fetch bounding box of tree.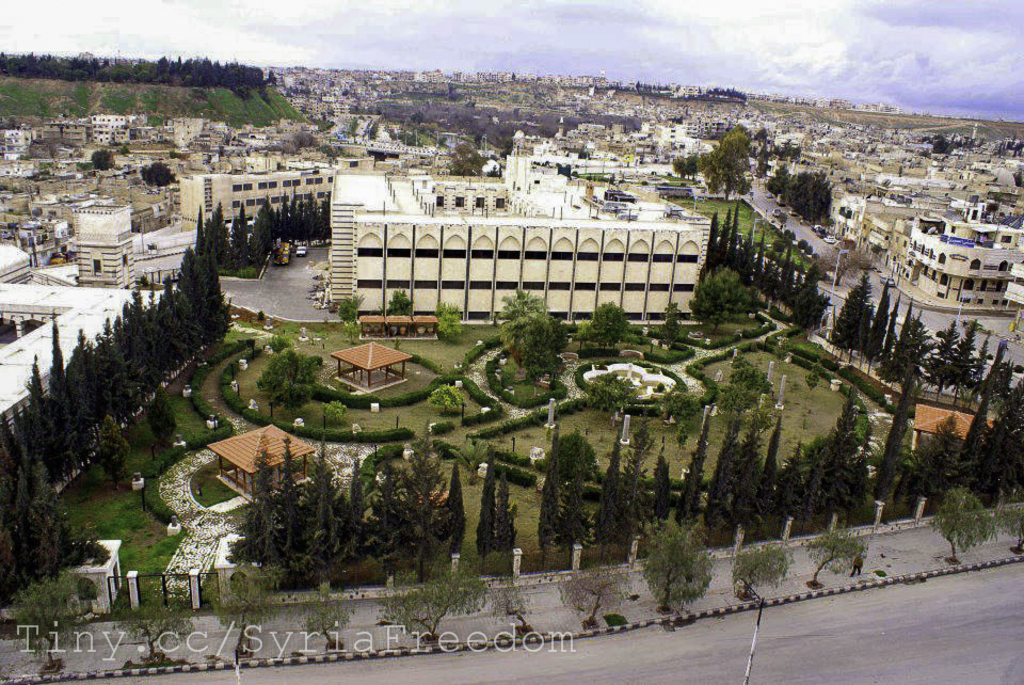
Bbox: Rect(496, 281, 547, 344).
